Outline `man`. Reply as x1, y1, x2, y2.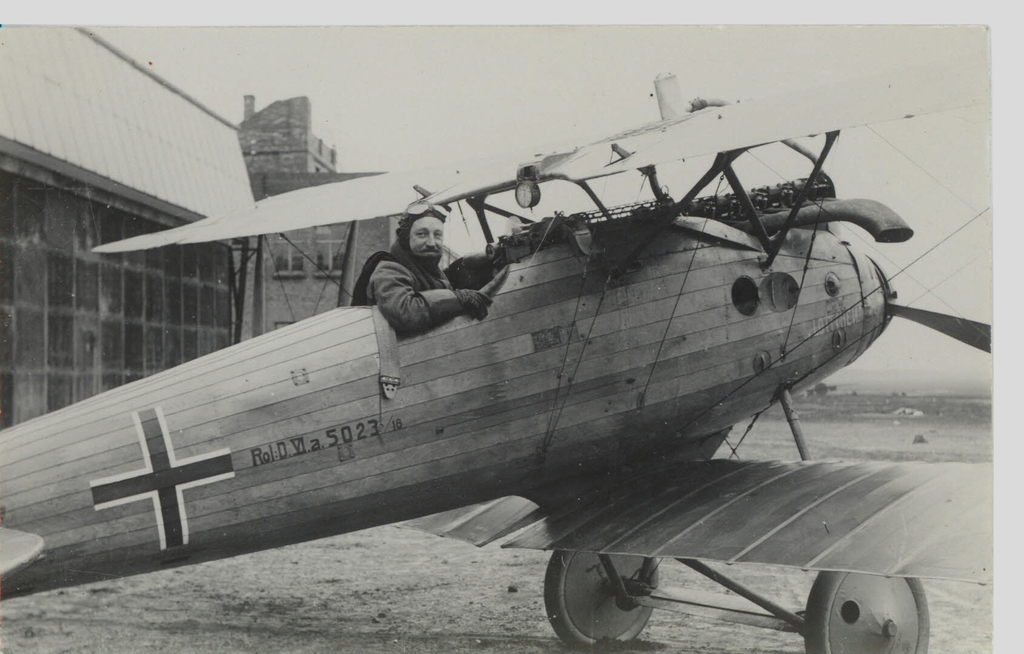
365, 204, 488, 347.
